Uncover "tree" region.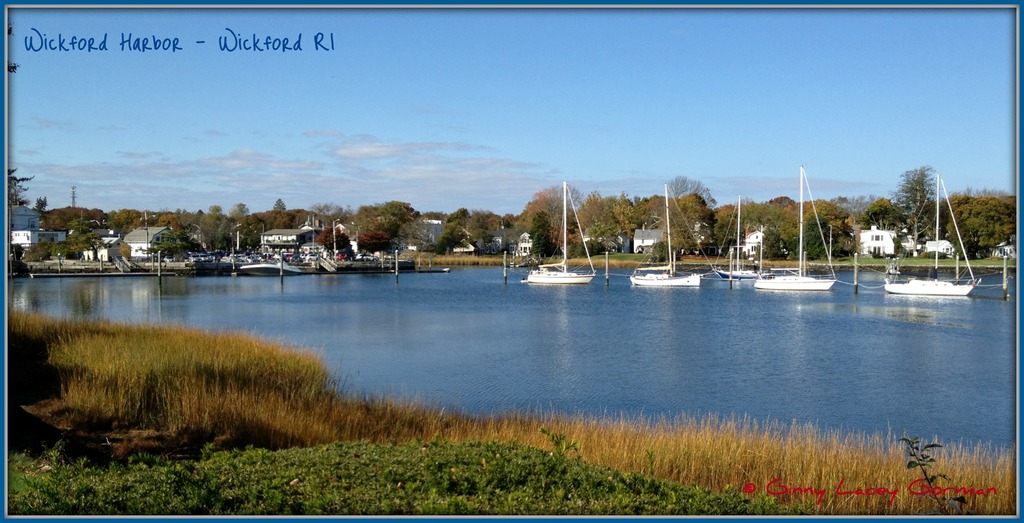
Uncovered: [936, 196, 1018, 261].
